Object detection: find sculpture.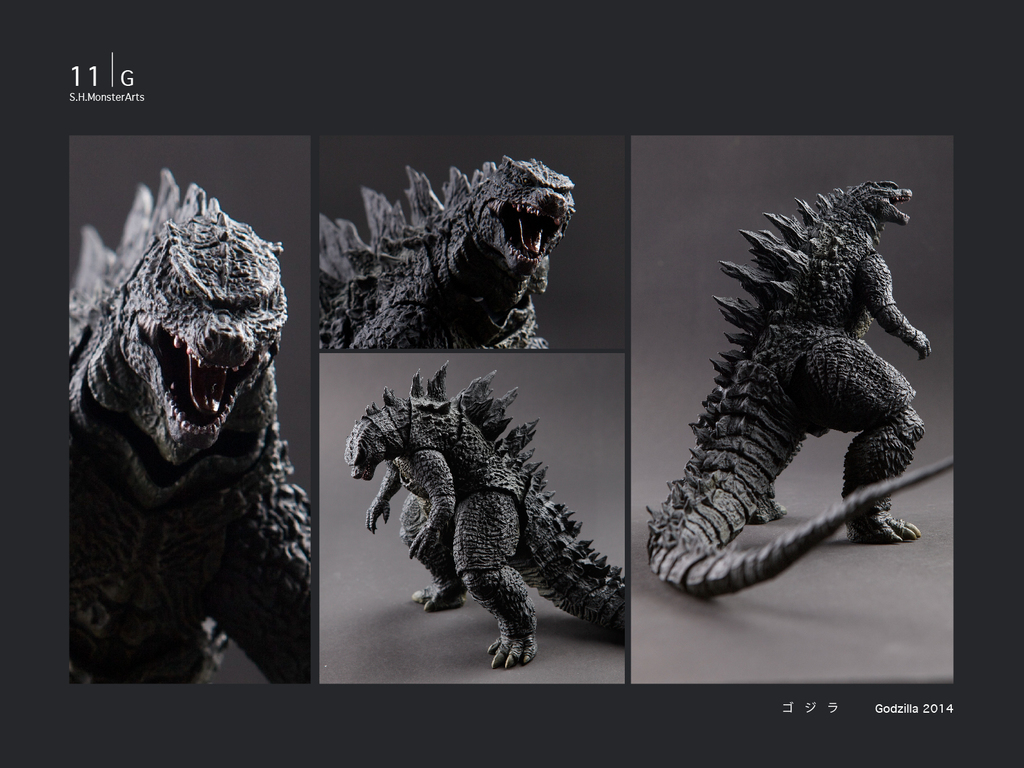
rect(648, 160, 963, 610).
